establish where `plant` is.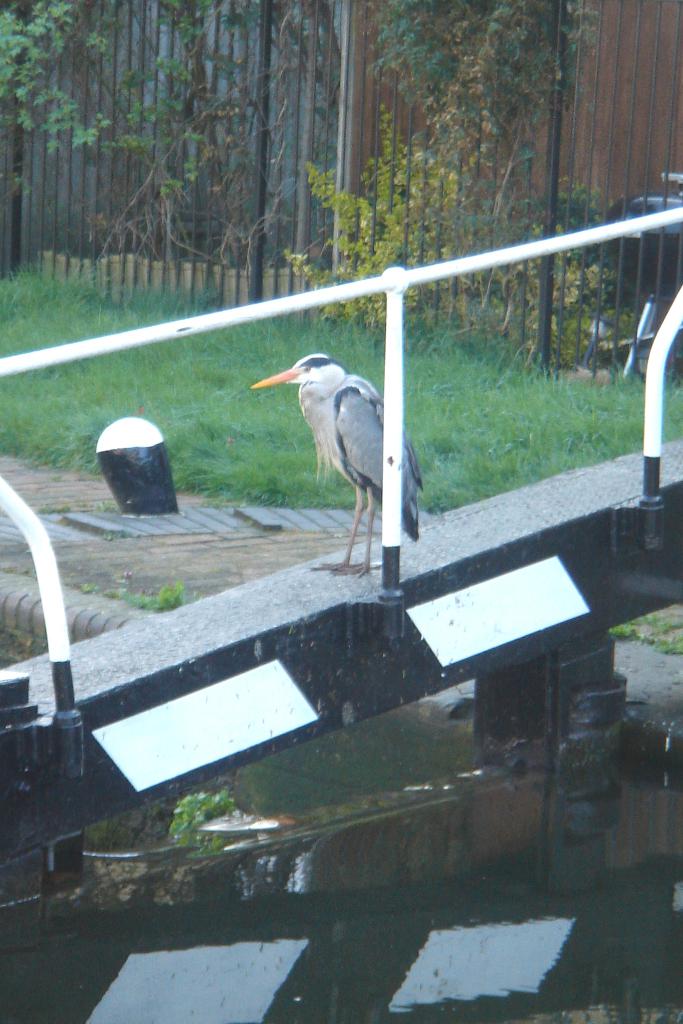
Established at x1=508, y1=174, x2=617, y2=274.
